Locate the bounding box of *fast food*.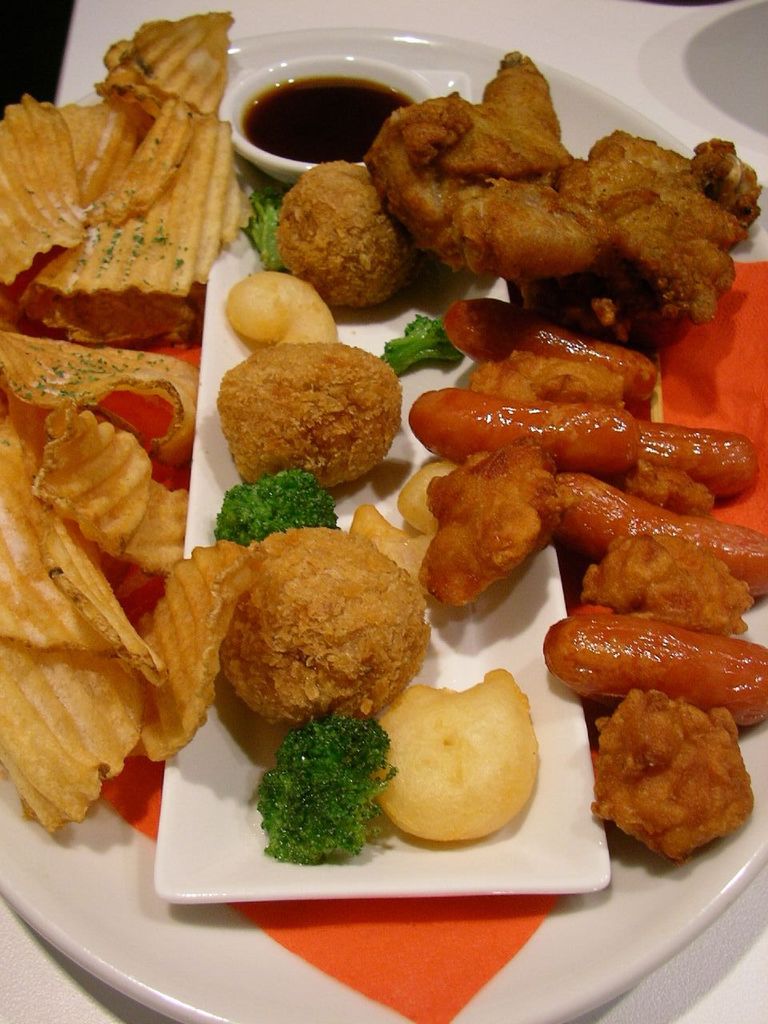
Bounding box: x1=216 y1=344 x2=420 y2=504.
